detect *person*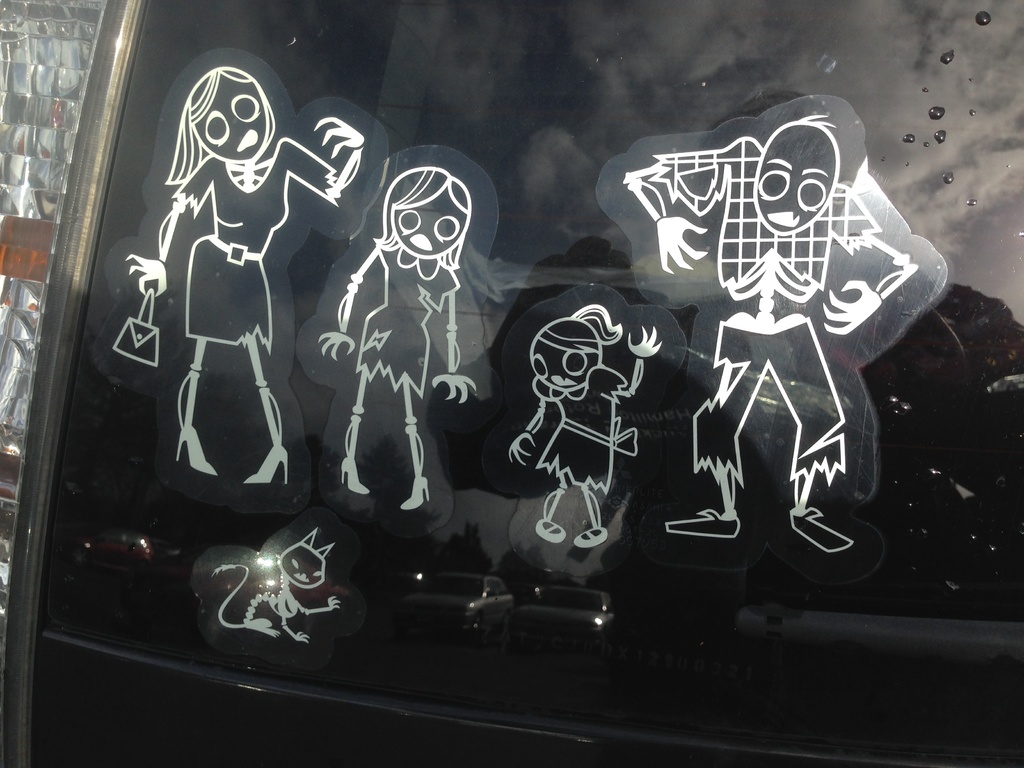
510,306,671,547
